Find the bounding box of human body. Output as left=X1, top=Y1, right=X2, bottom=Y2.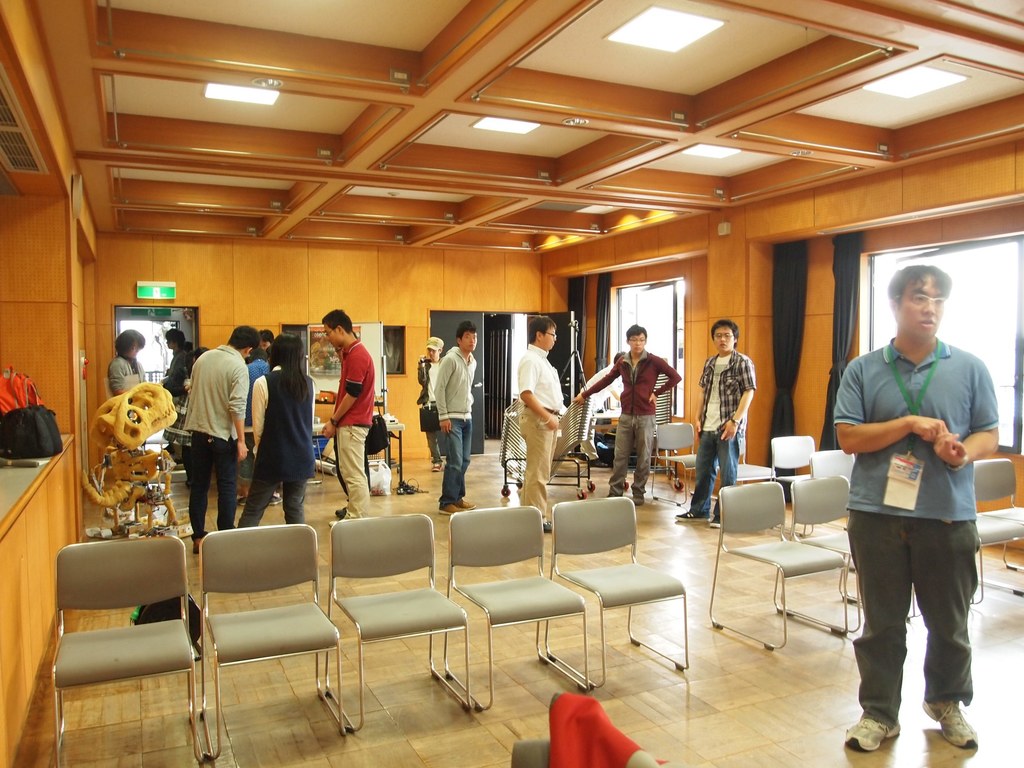
left=432, top=318, right=477, bottom=513.
